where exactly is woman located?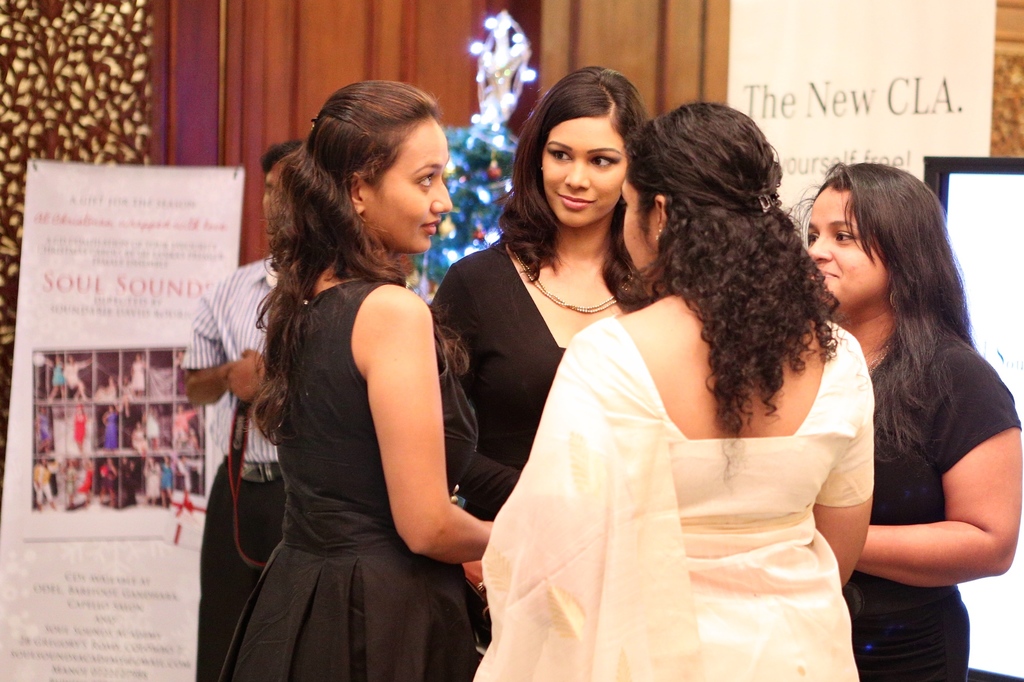
Its bounding box is select_region(69, 400, 95, 453).
